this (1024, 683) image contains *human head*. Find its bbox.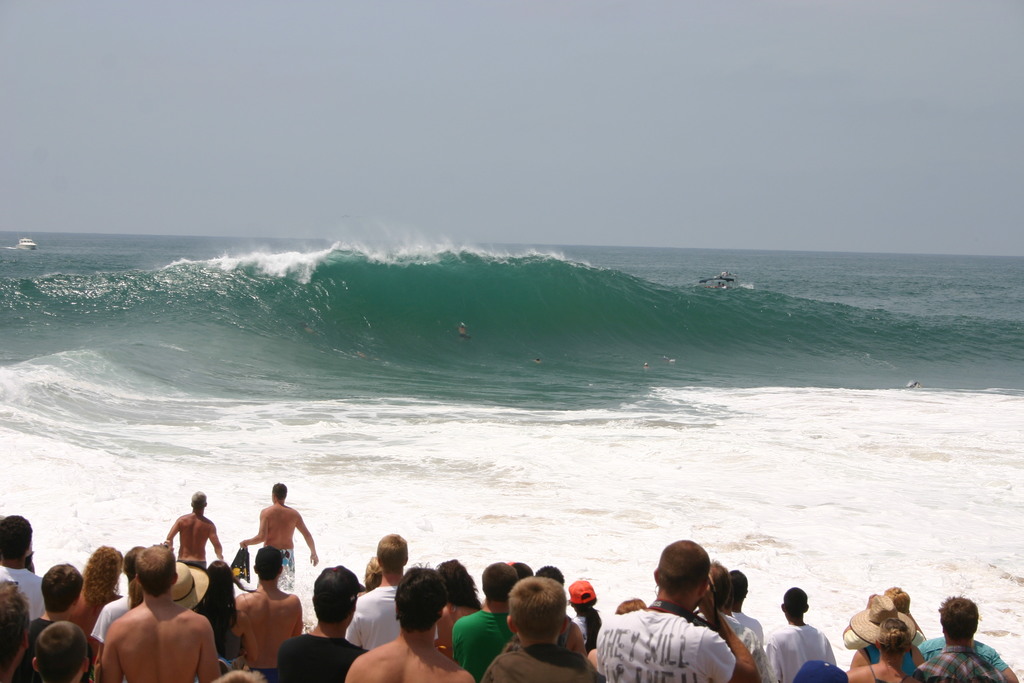
Rect(271, 484, 288, 504).
